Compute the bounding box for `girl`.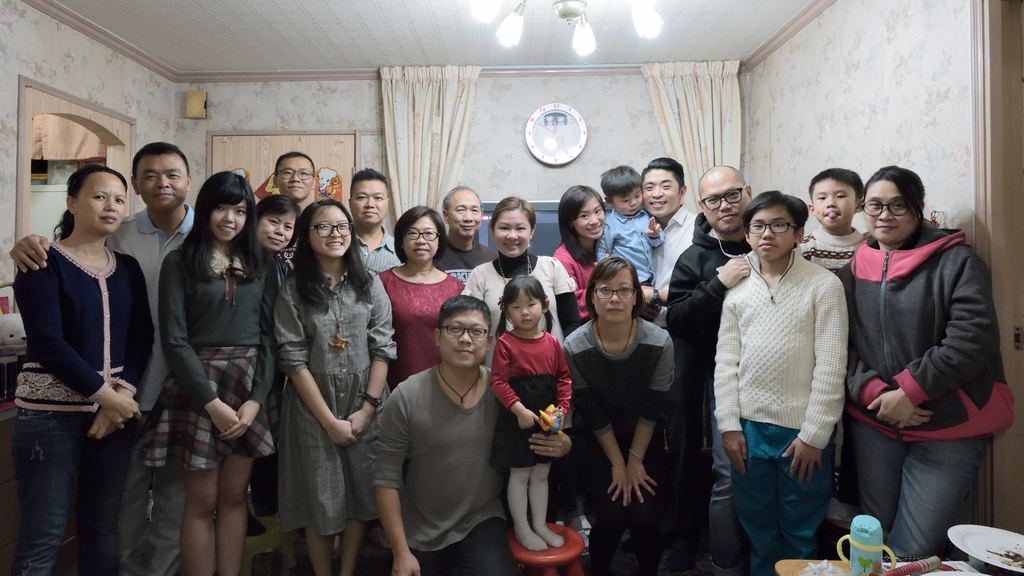
box=[487, 273, 572, 558].
